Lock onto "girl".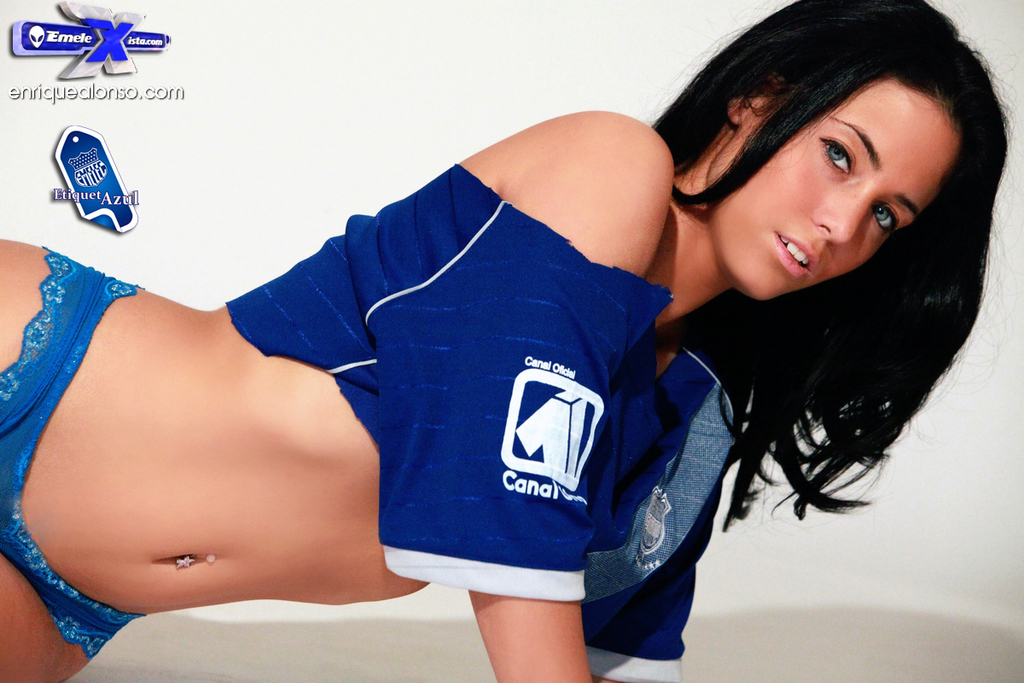
Locked: pyautogui.locateOnScreen(0, 0, 1018, 682).
